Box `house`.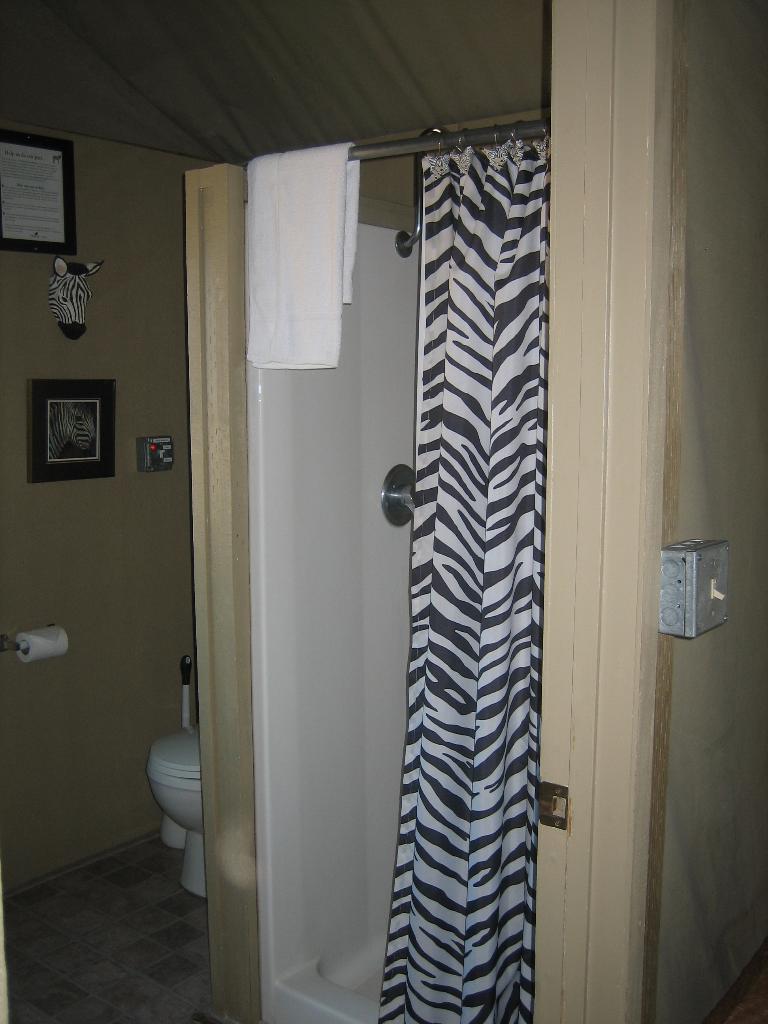
region(0, 0, 767, 1023).
